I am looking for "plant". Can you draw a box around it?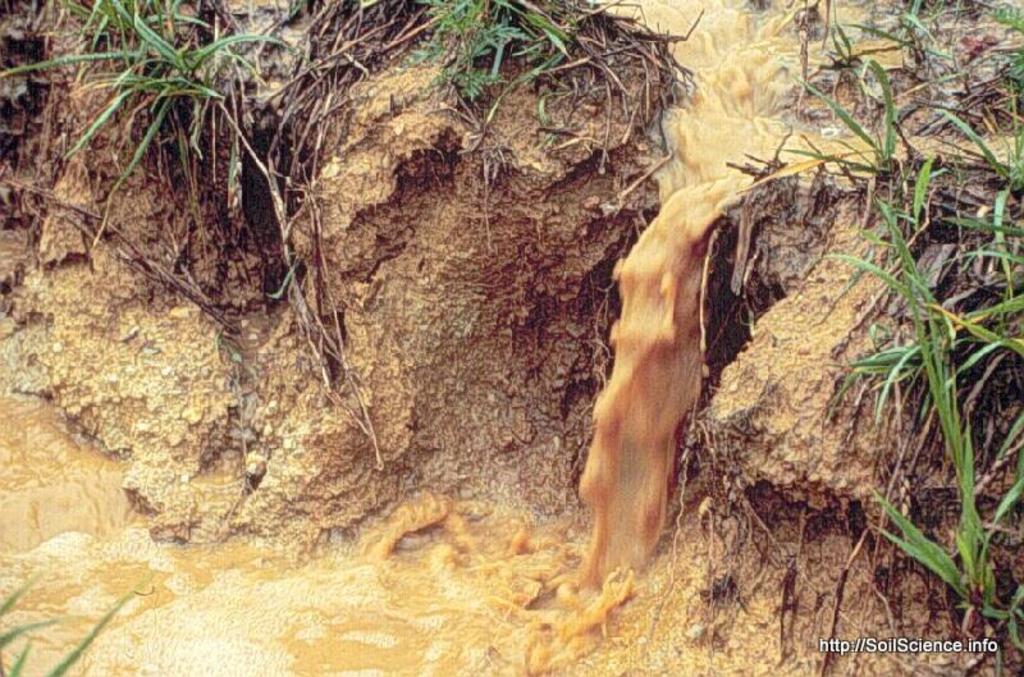
Sure, the bounding box is box=[0, 578, 155, 676].
